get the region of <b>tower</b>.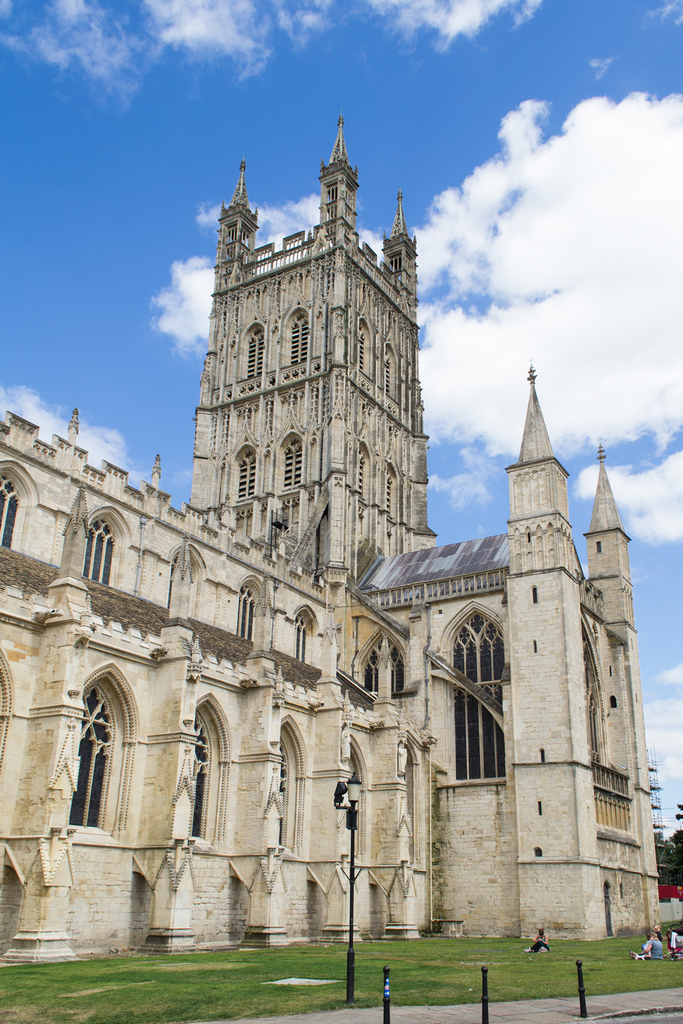
BBox(591, 451, 663, 930).
